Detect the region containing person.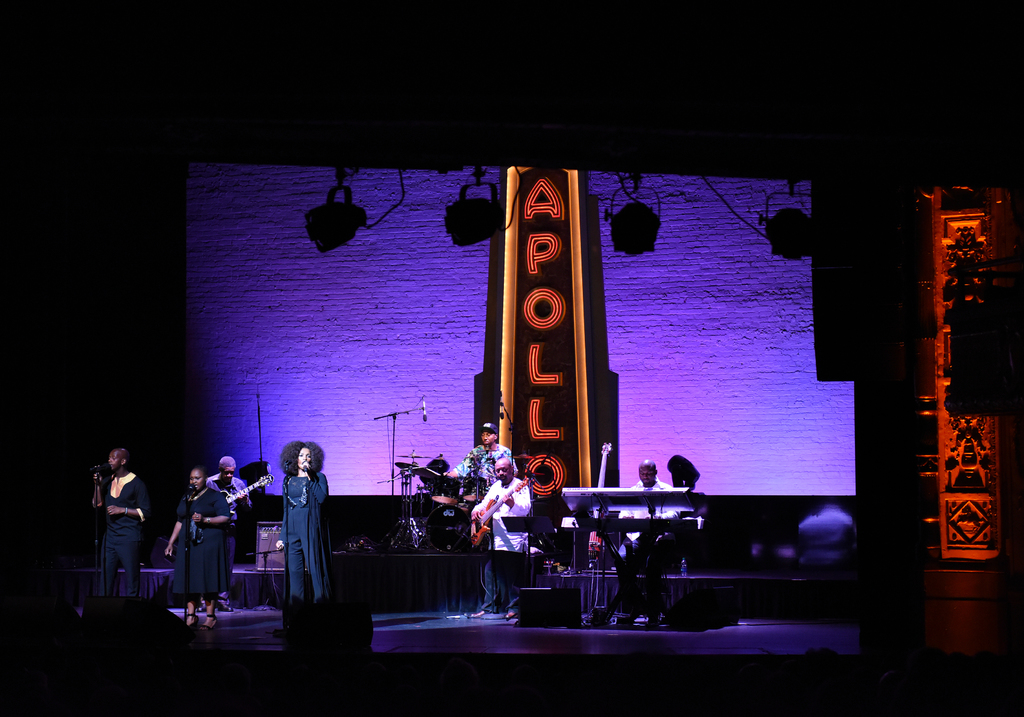
(620,458,690,620).
